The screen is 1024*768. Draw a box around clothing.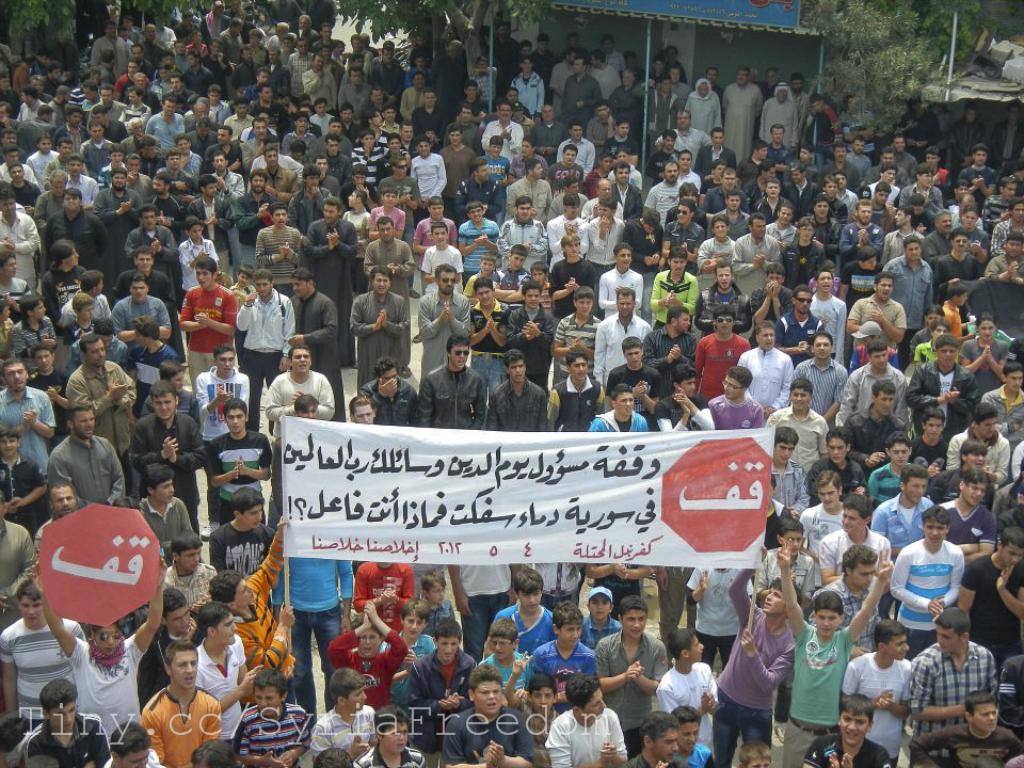
{"x1": 705, "y1": 385, "x2": 762, "y2": 426}.
